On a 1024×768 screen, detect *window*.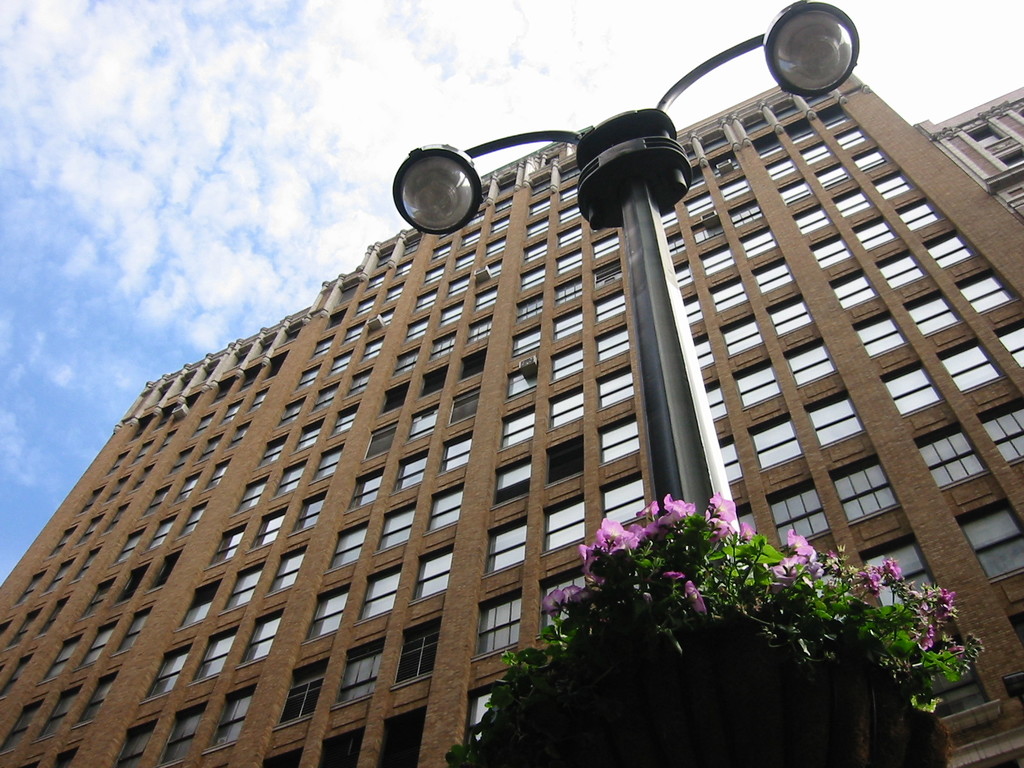
box(269, 540, 308, 592).
